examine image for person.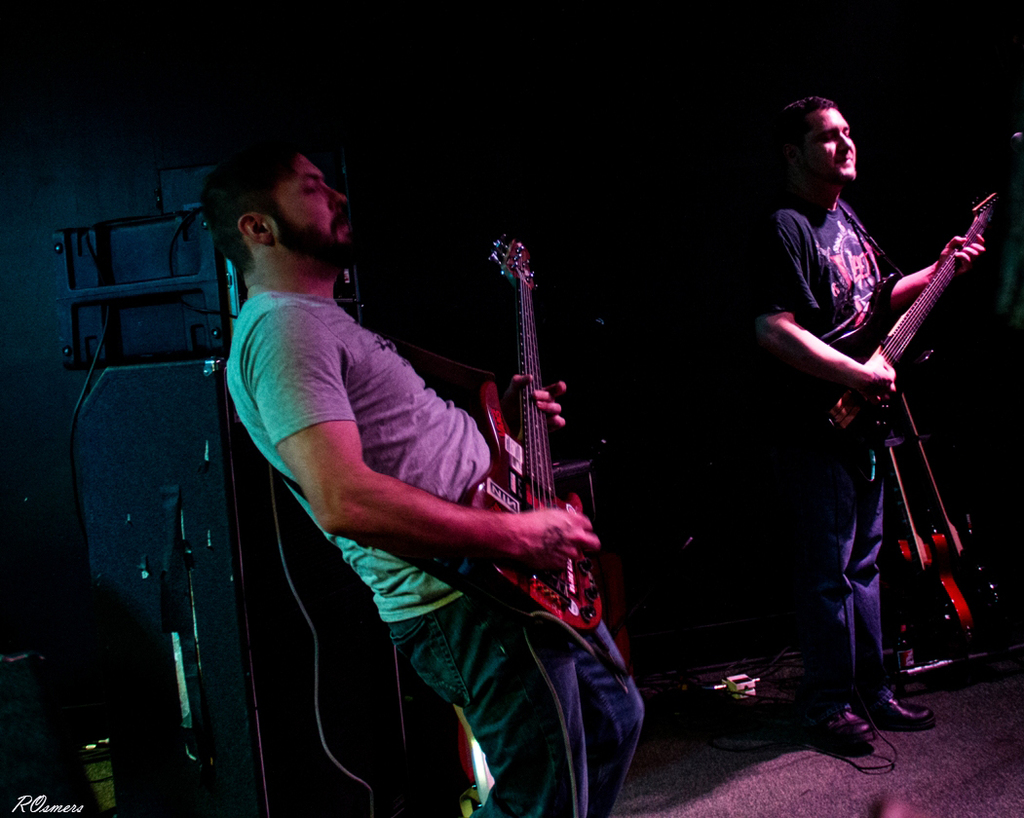
Examination result: [x1=220, y1=149, x2=646, y2=817].
